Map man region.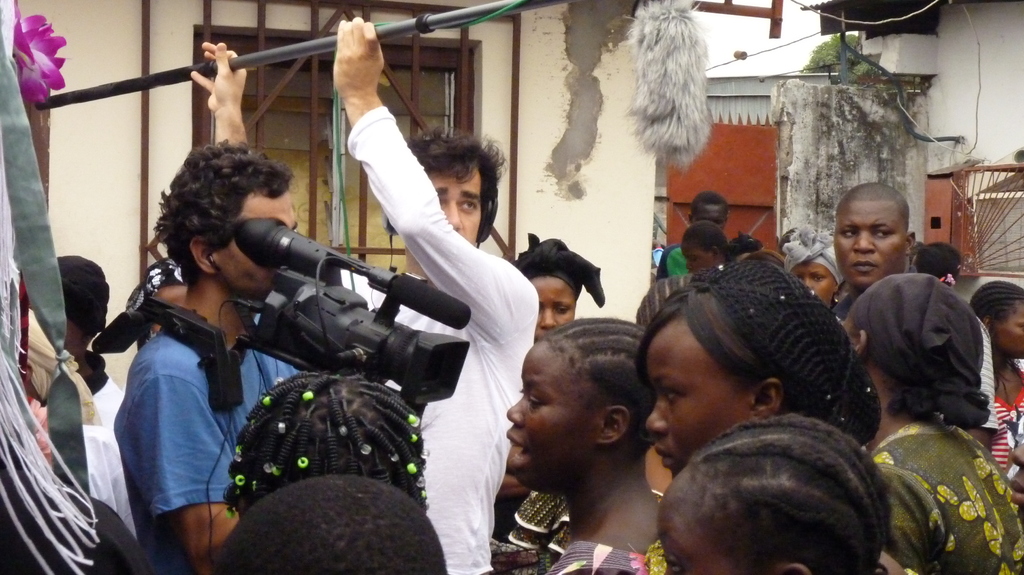
Mapped to left=115, top=135, right=314, bottom=574.
